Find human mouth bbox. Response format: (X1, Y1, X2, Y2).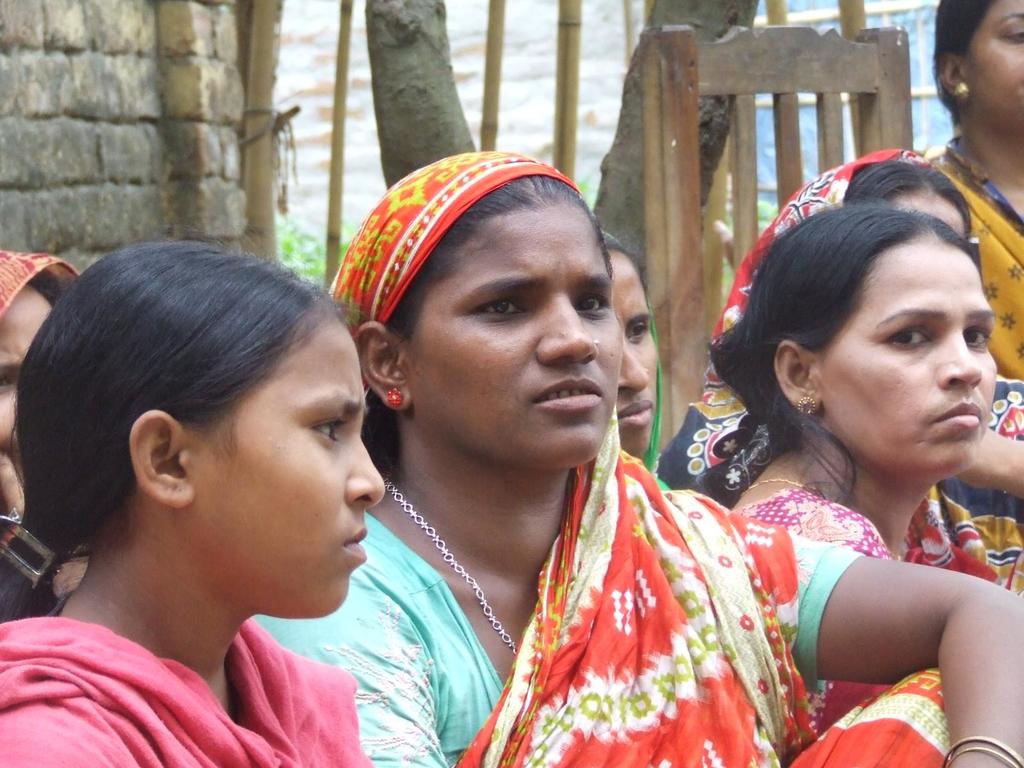
(532, 374, 601, 414).
